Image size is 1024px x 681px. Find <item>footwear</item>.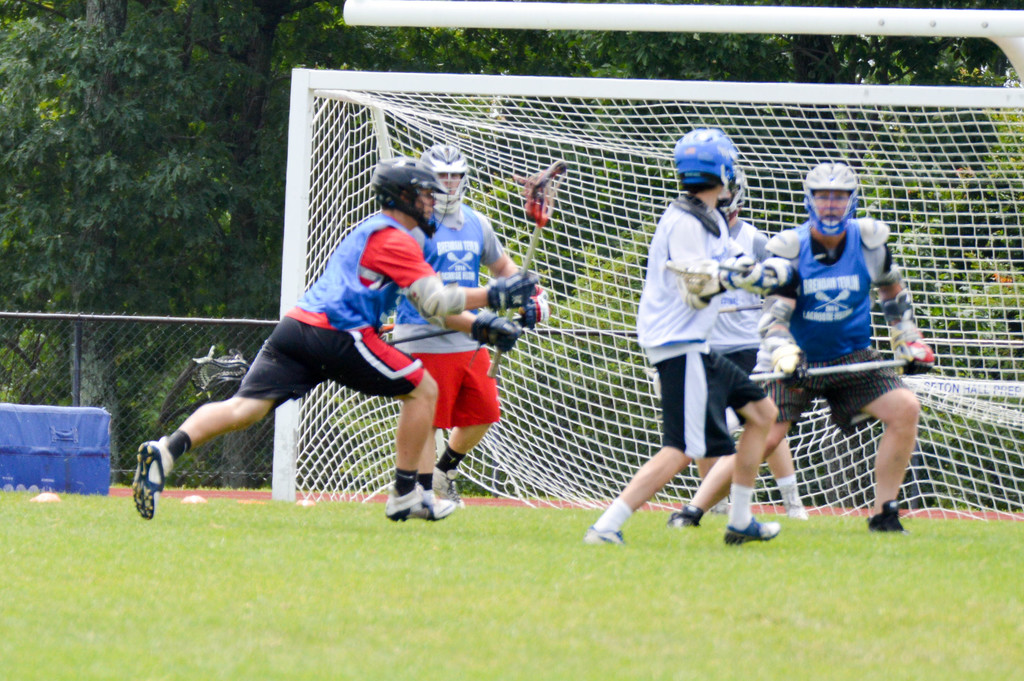
[x1=777, y1=484, x2=814, y2=522].
